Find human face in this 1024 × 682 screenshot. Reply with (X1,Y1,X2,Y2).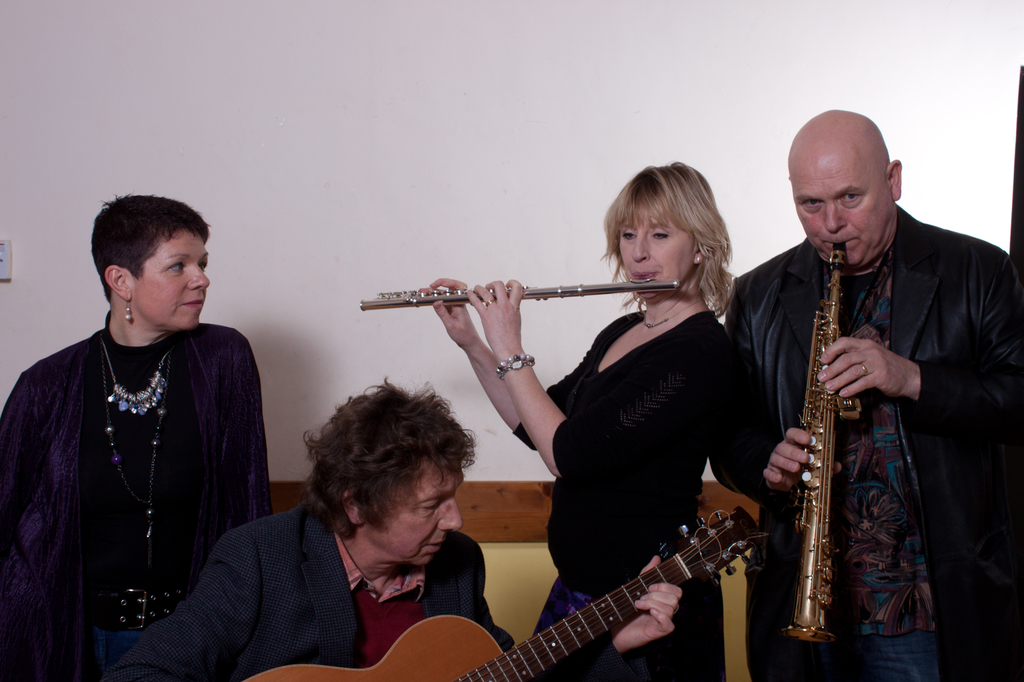
(138,226,211,331).
